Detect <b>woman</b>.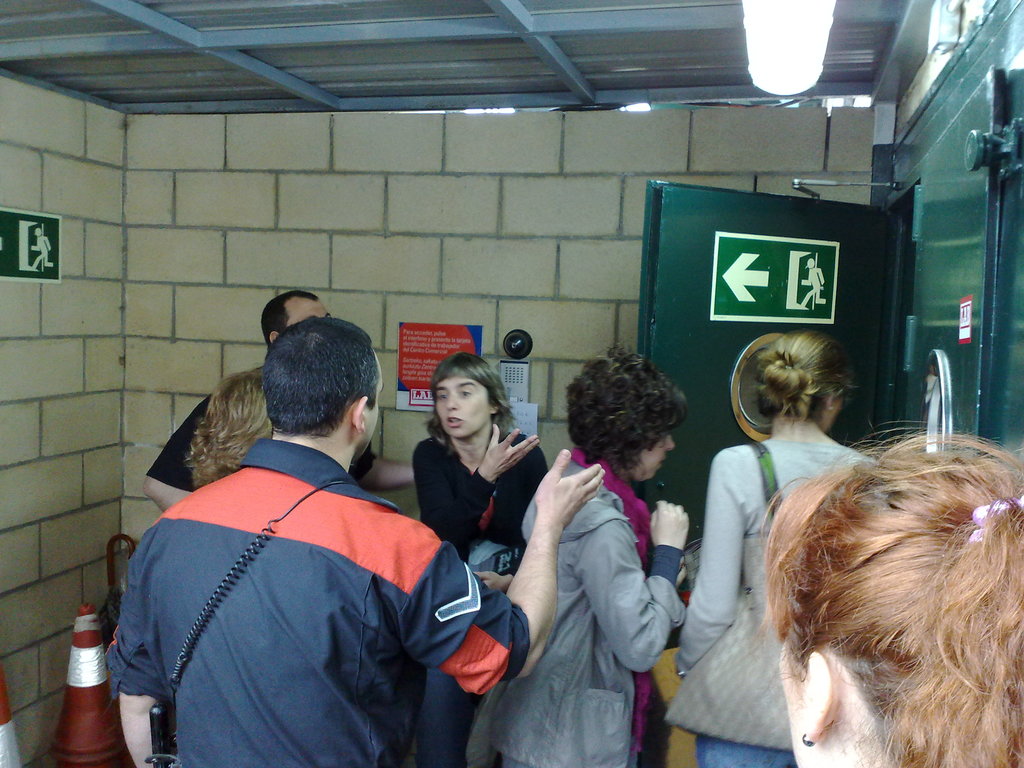
Detected at <box>413,353,549,767</box>.
